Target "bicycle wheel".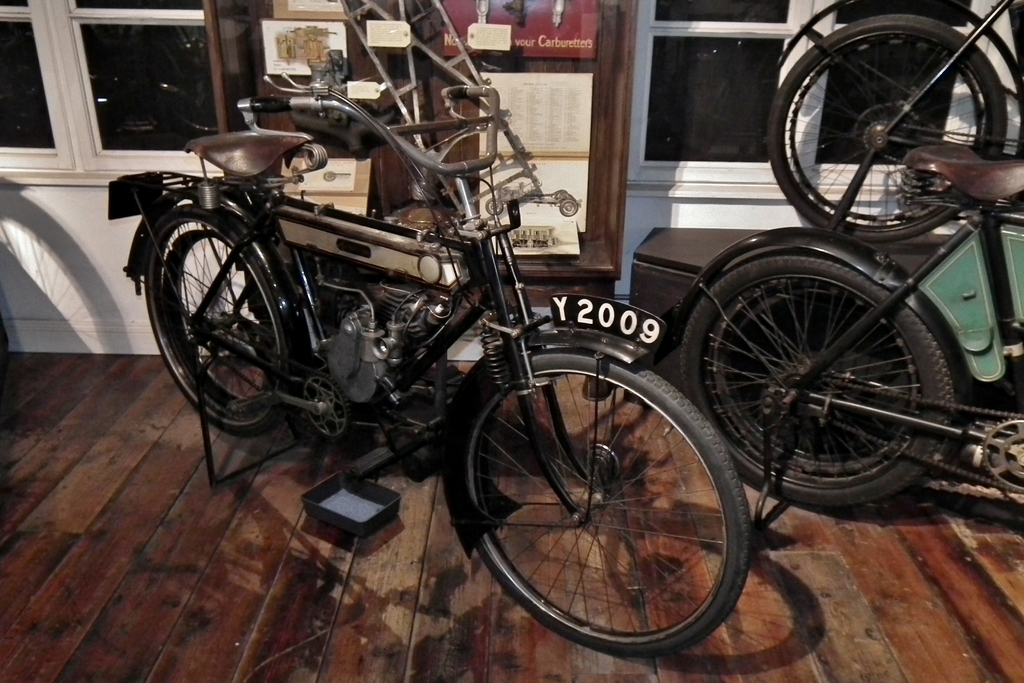
Target region: Rect(767, 11, 1007, 246).
